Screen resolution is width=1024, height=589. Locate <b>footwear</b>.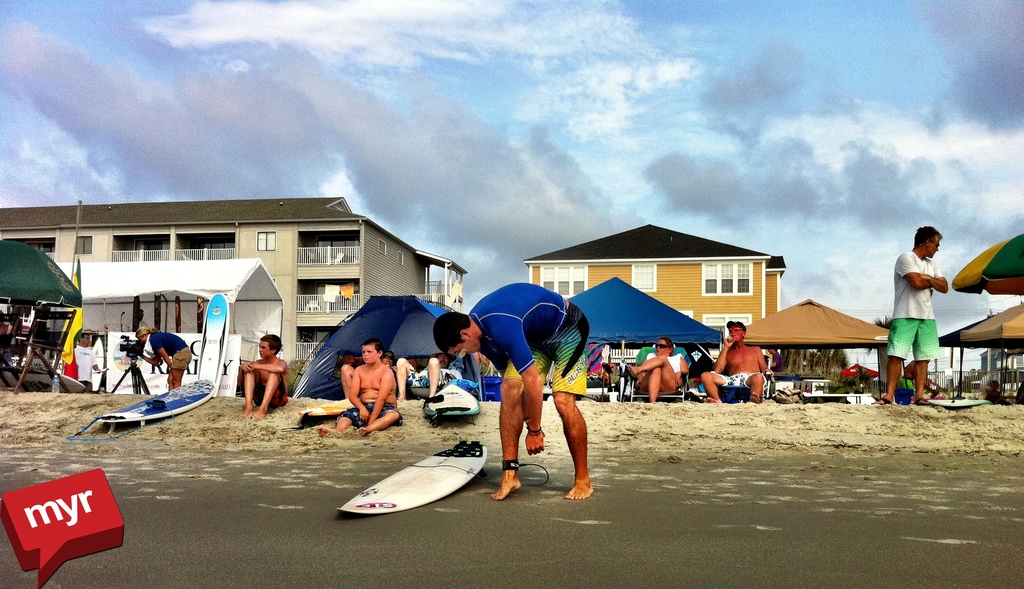
[868, 396, 891, 405].
